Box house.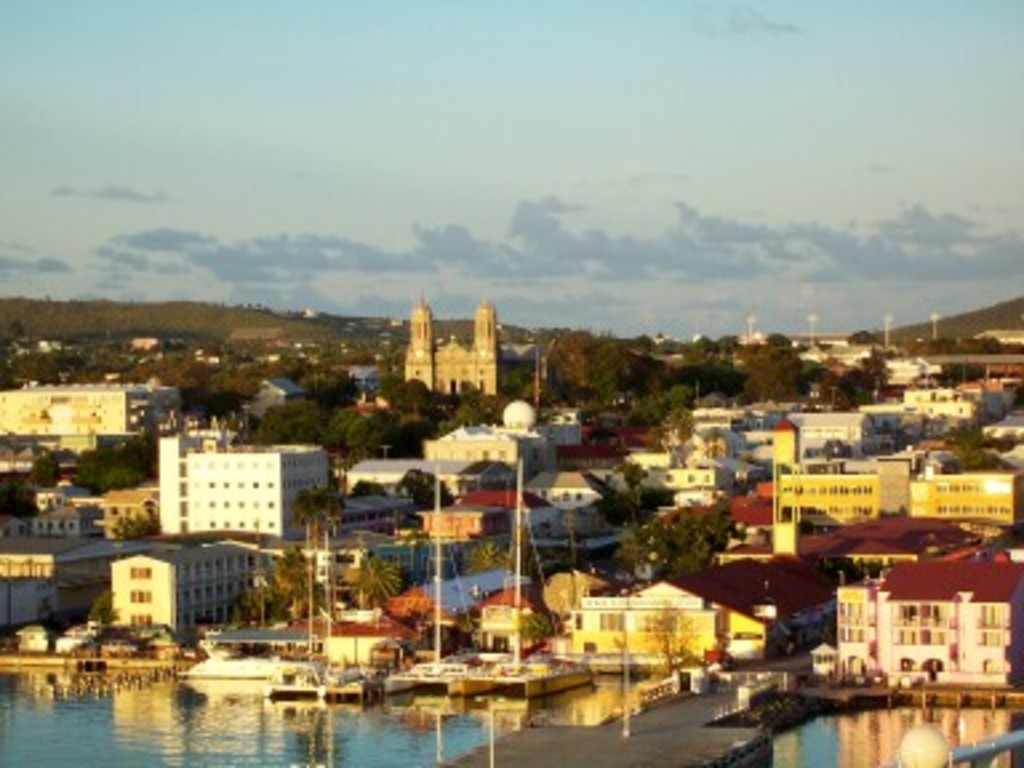
BBox(861, 565, 1021, 691).
